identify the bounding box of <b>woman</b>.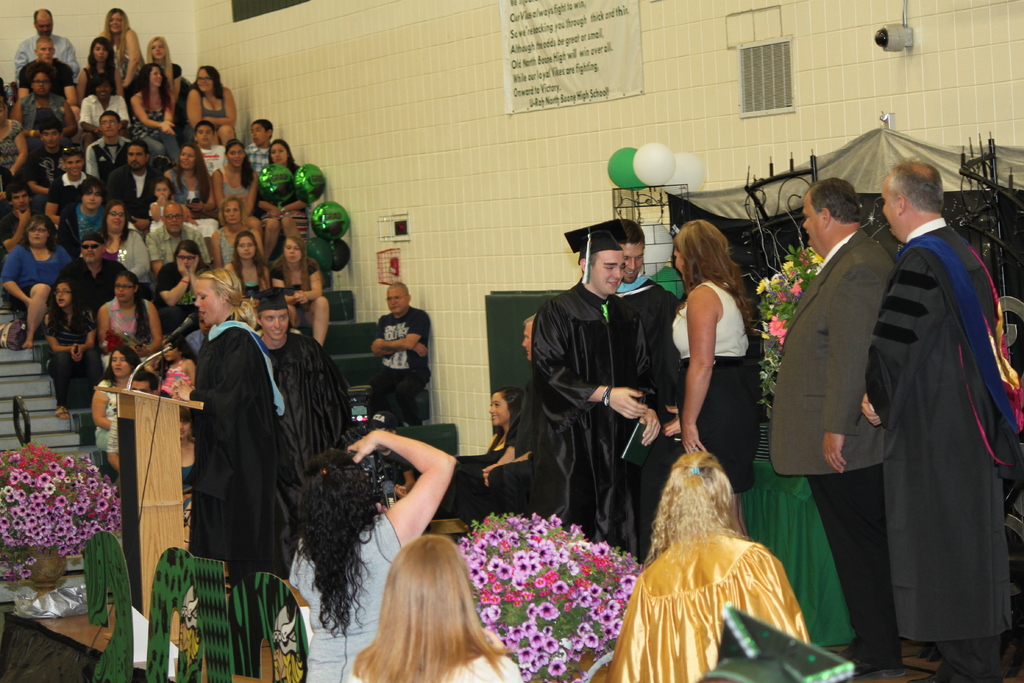
[212, 198, 246, 260].
